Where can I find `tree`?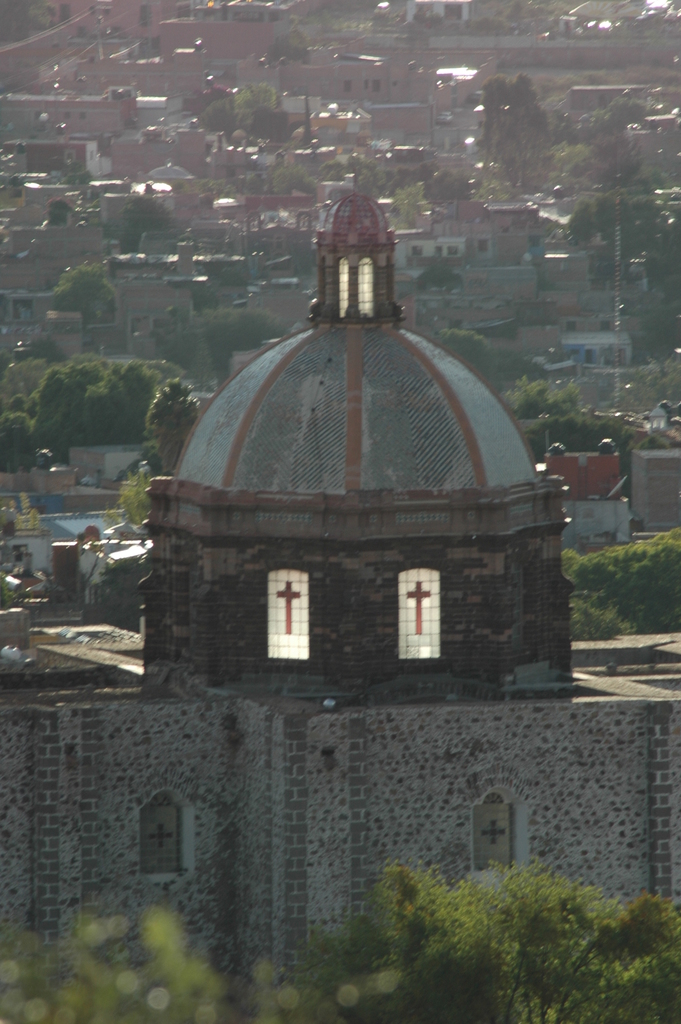
You can find it at 559, 529, 680, 645.
